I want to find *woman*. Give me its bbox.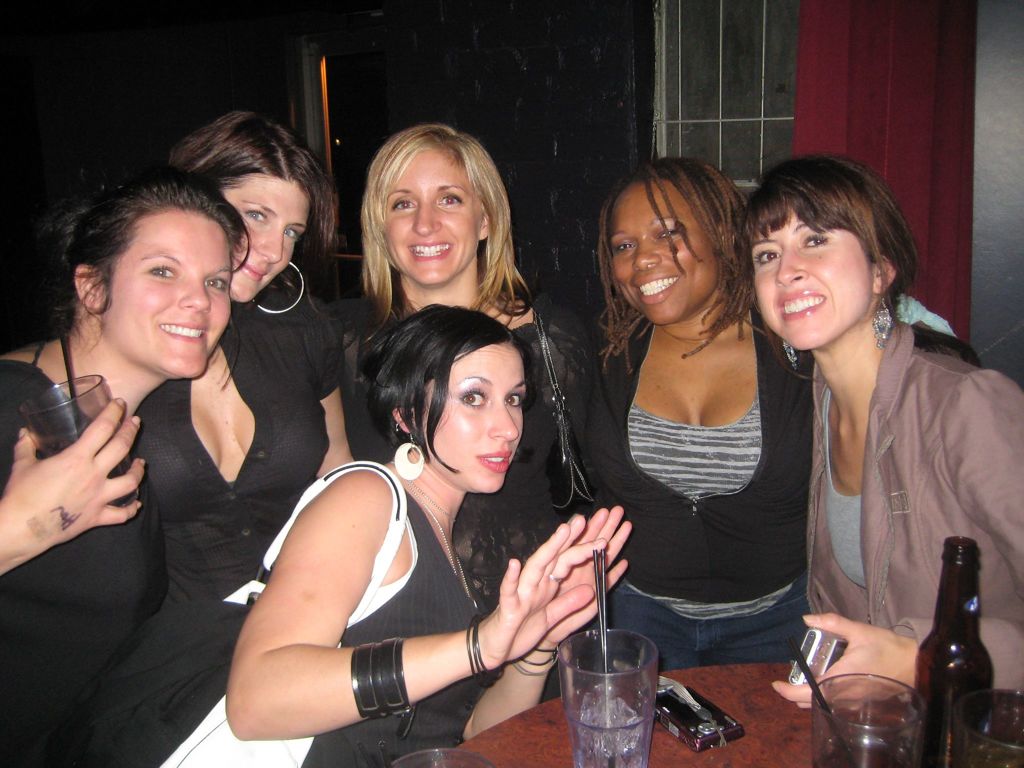
(left=576, top=156, right=820, bottom=691).
